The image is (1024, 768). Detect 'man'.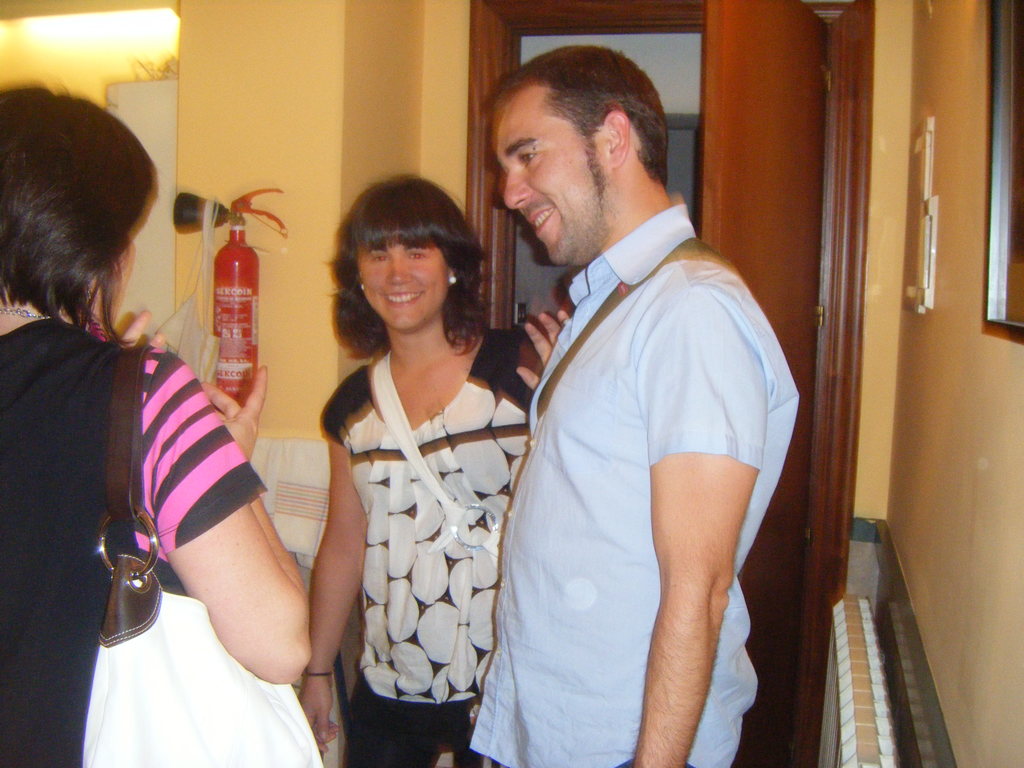
Detection: 471, 36, 804, 767.
